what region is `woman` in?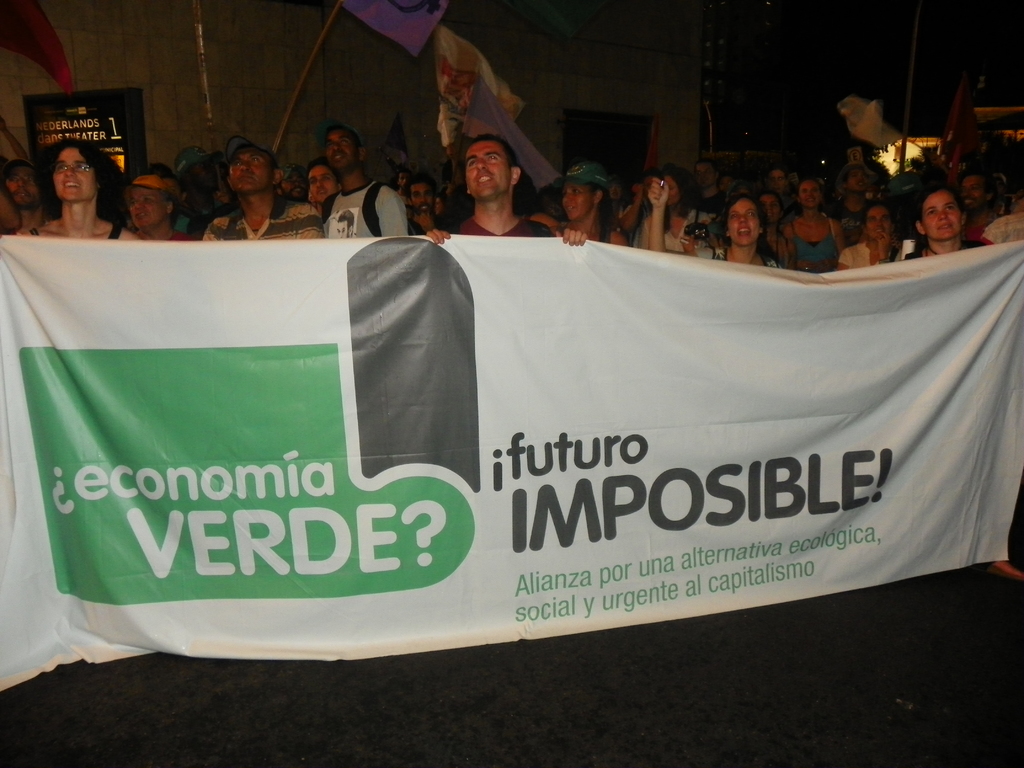
Rect(781, 172, 857, 280).
